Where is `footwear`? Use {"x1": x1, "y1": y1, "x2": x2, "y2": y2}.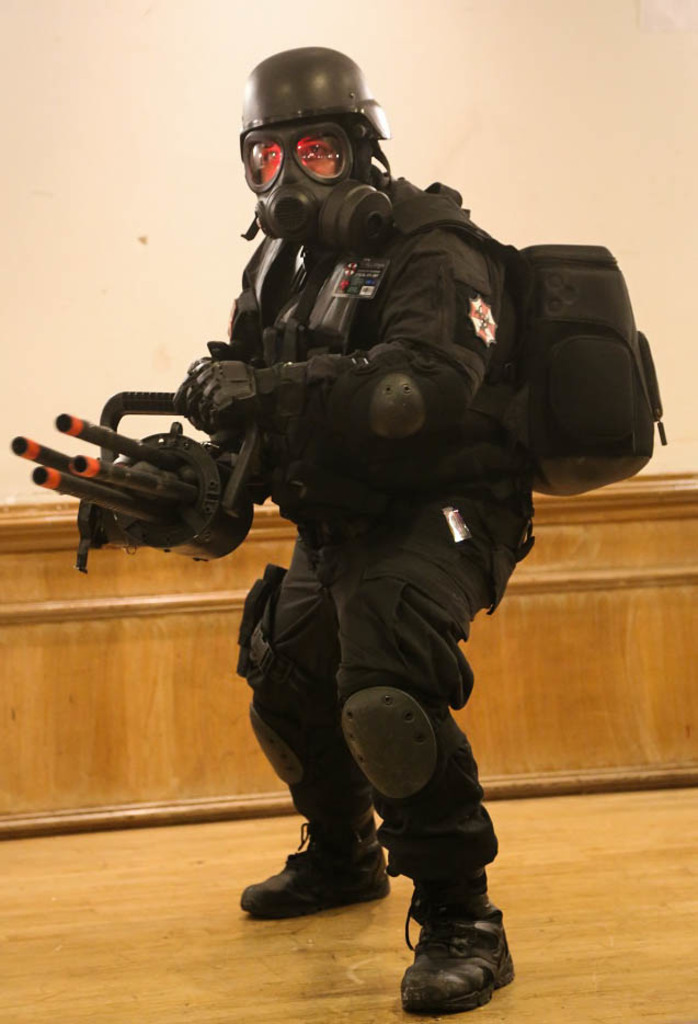
{"x1": 391, "y1": 908, "x2": 511, "y2": 1015}.
